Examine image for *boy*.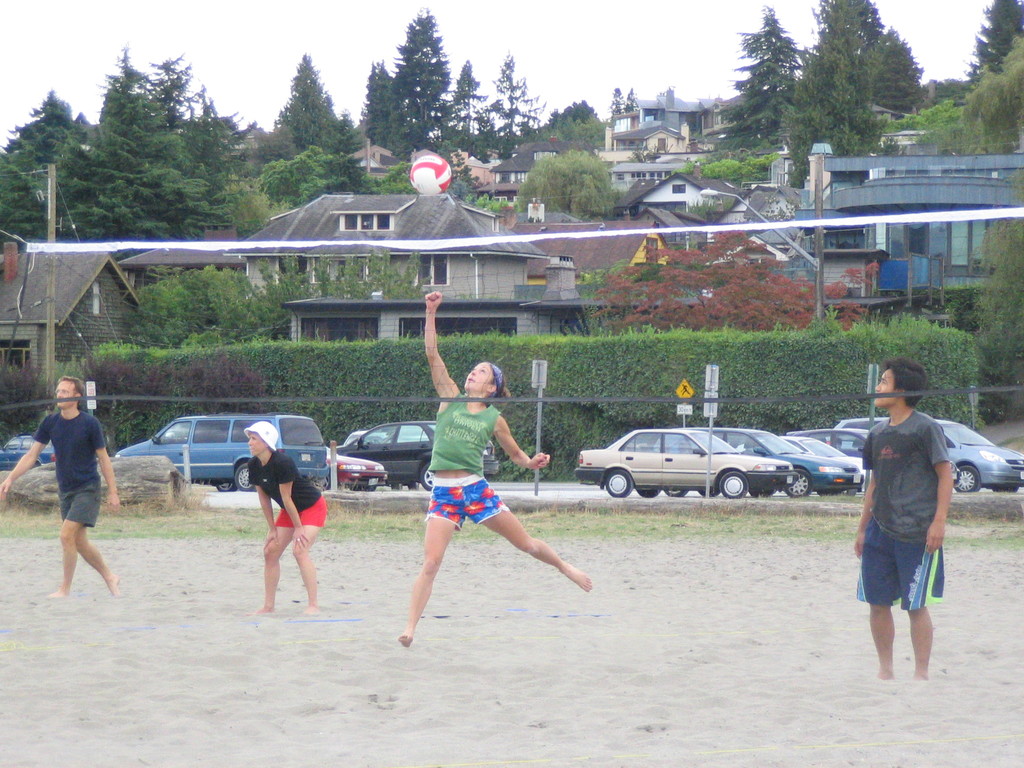
Examination result: <region>0, 374, 122, 609</region>.
